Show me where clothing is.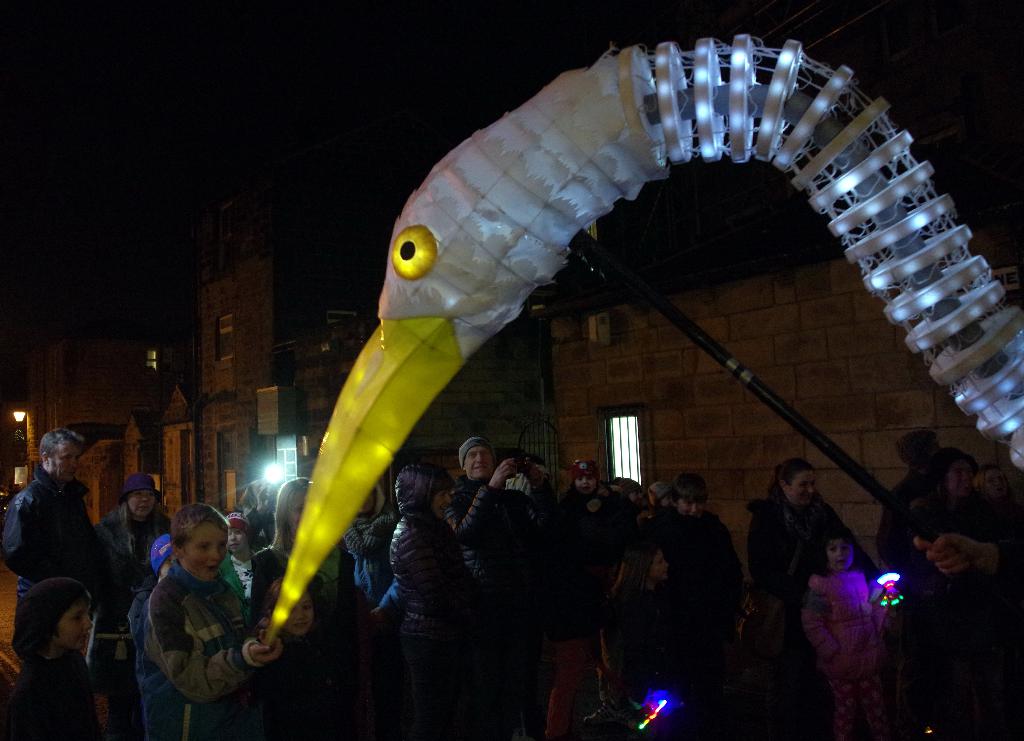
clothing is at <bbox>114, 535, 259, 722</bbox>.
